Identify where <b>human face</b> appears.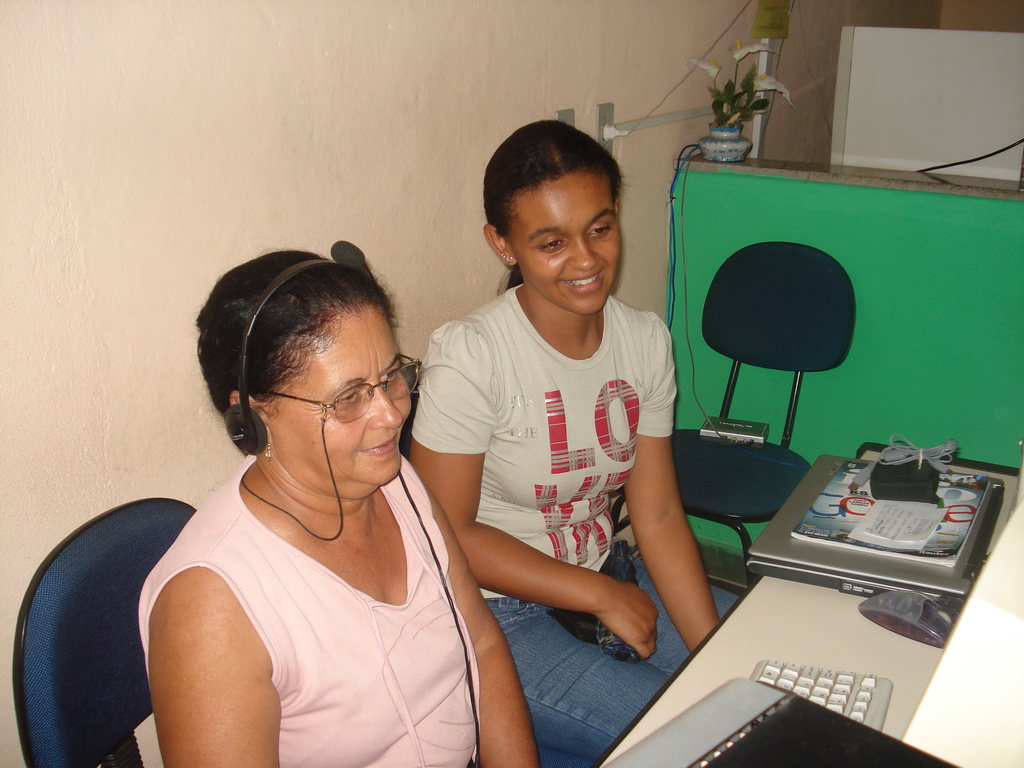
Appears at crop(268, 316, 412, 481).
